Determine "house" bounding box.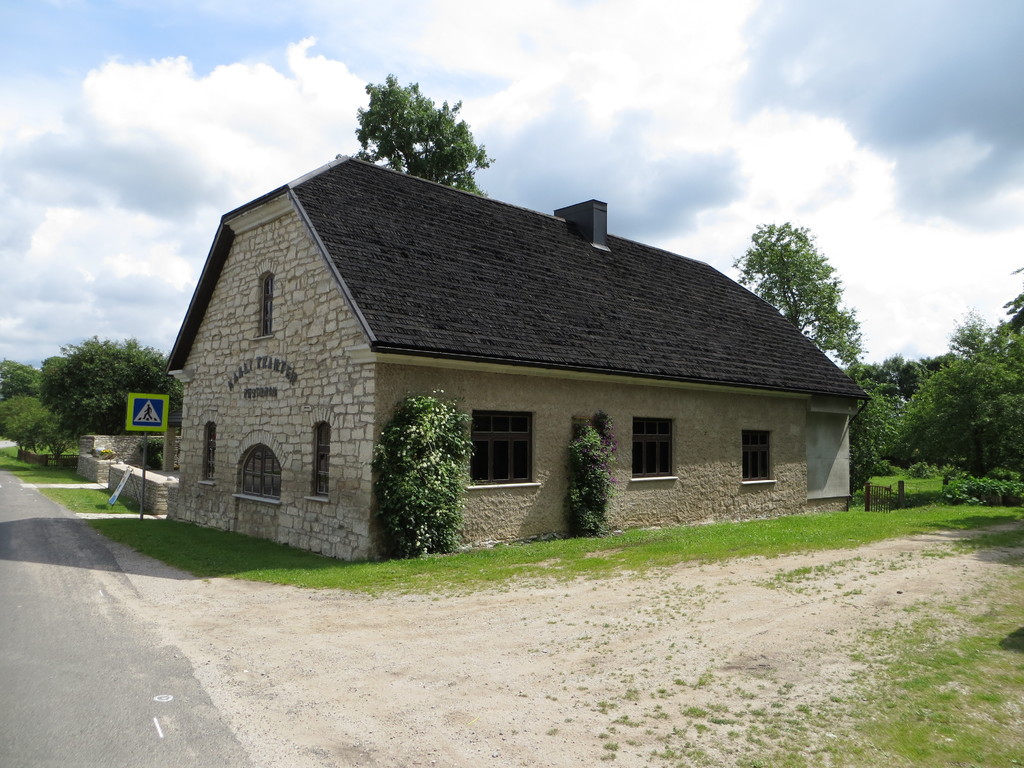
Determined: (159, 152, 856, 554).
